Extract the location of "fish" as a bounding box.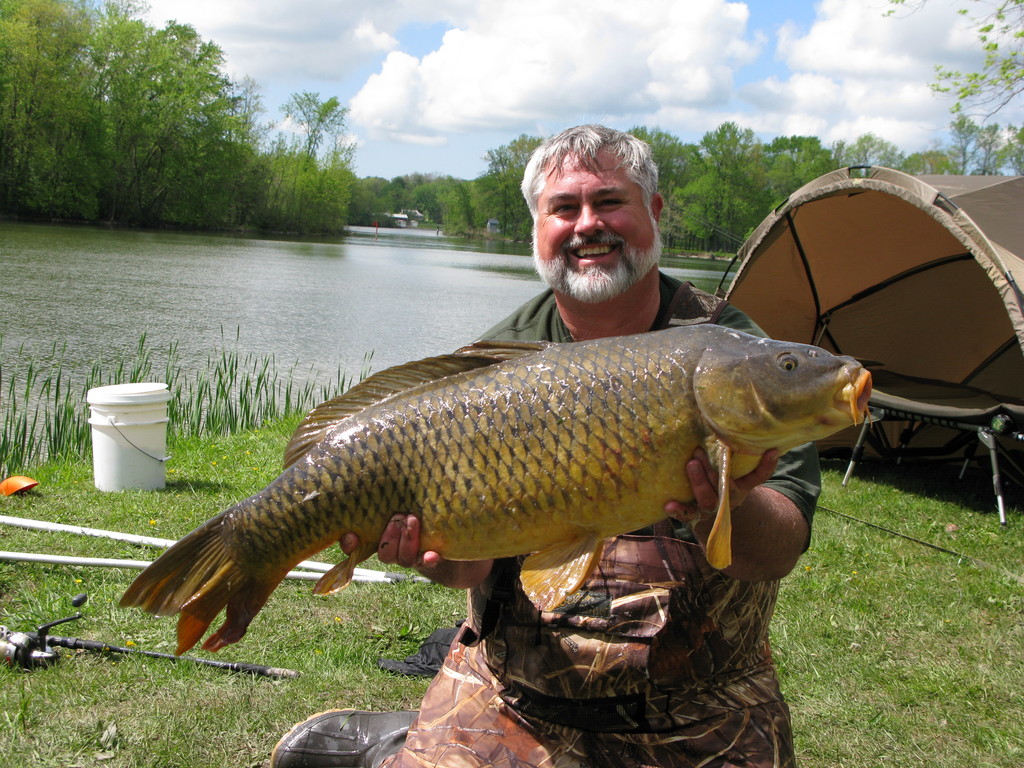
bbox=(99, 322, 885, 663).
